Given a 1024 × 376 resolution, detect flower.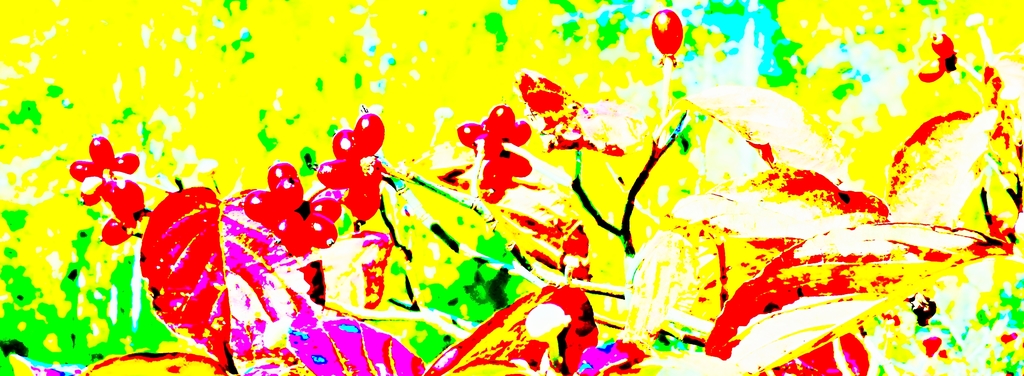
[left=451, top=104, right=547, bottom=212].
